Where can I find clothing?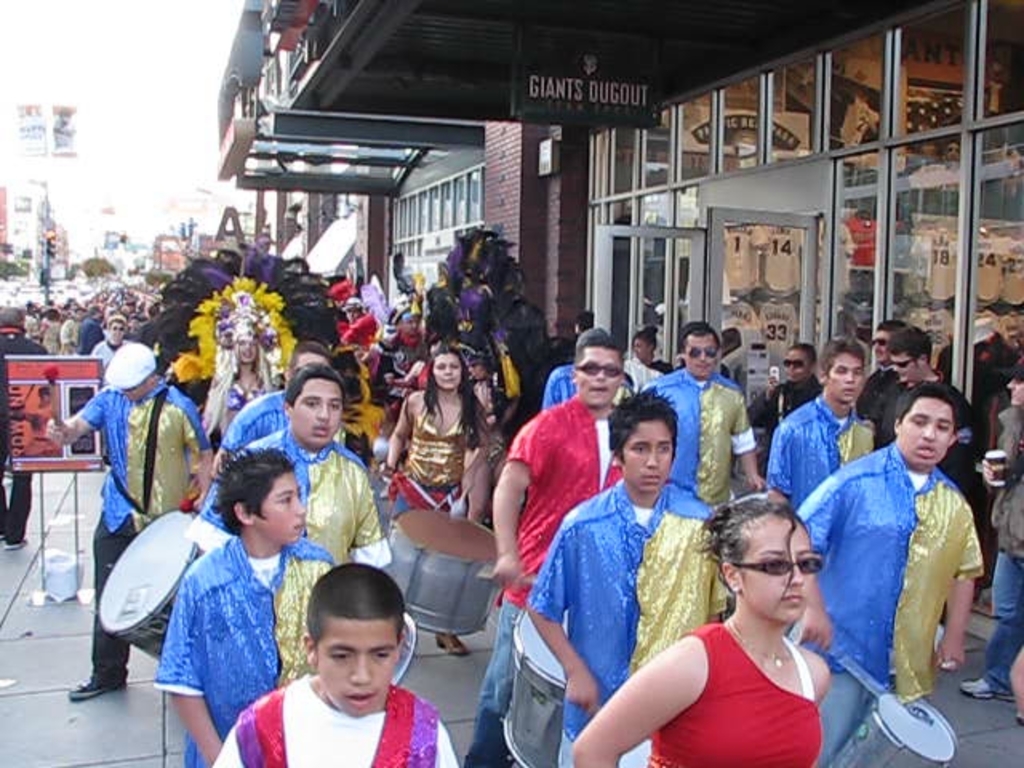
You can find it at Rect(221, 378, 267, 419).
